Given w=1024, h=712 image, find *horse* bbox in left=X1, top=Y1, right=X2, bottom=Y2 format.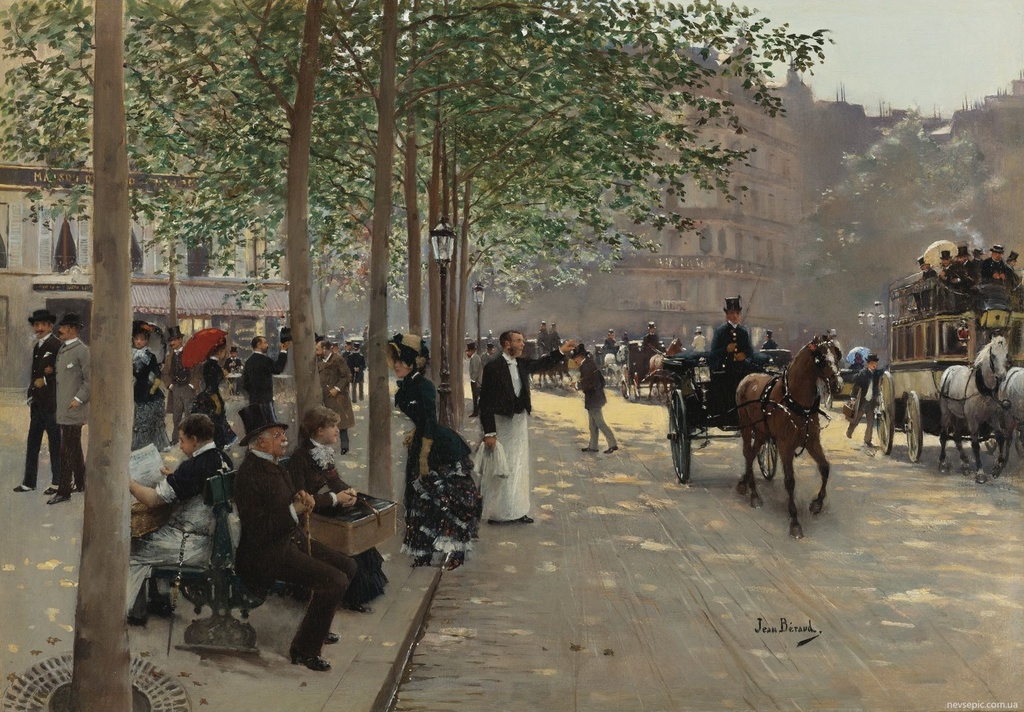
left=995, top=364, right=1023, bottom=467.
